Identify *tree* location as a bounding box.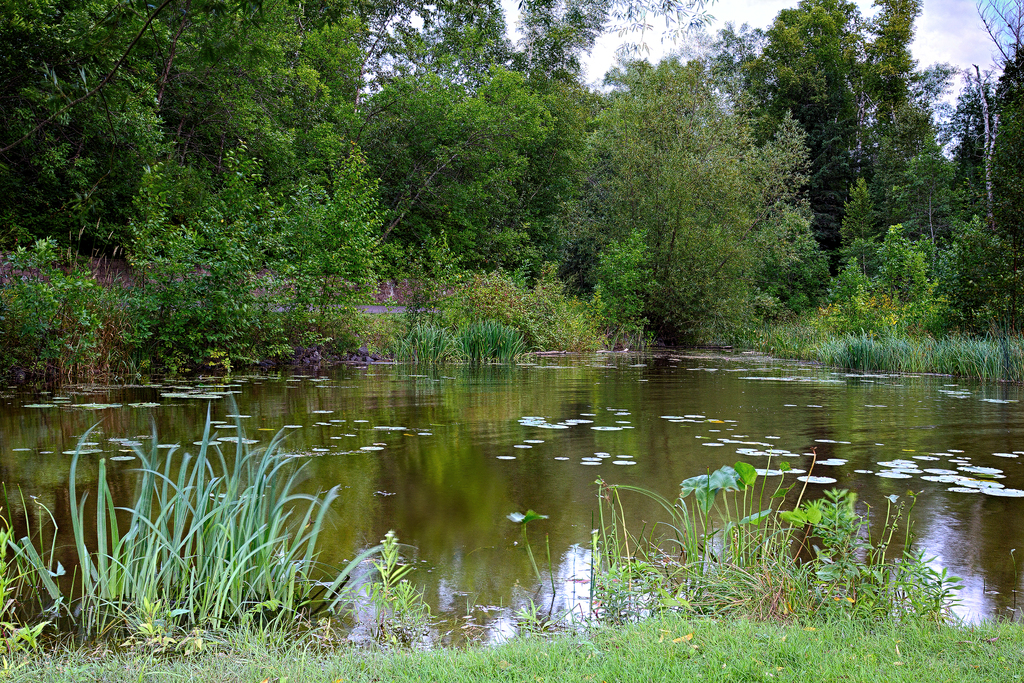
[942,207,1023,344].
